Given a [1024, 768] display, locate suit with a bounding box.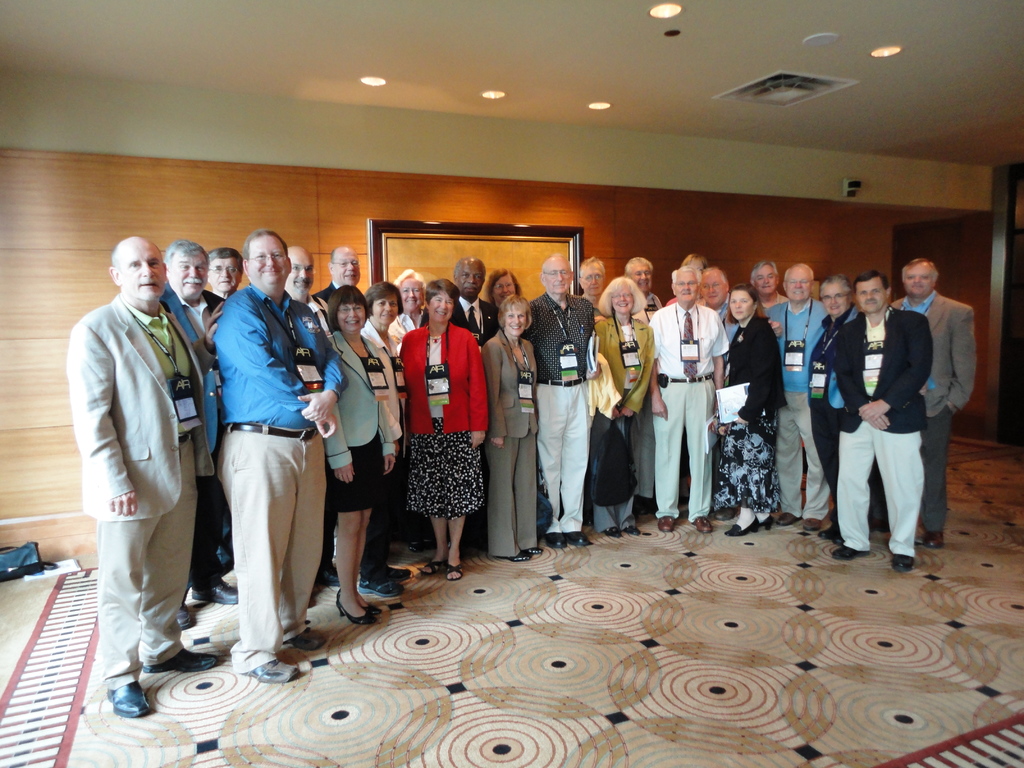
Located: <region>65, 294, 214, 518</region>.
